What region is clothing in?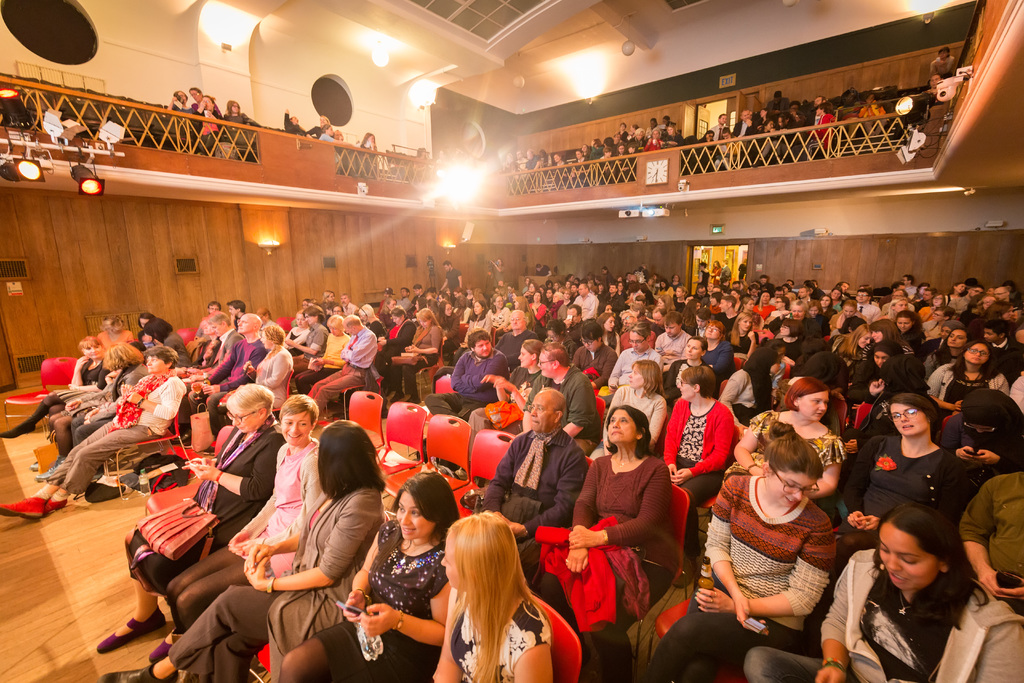
(58, 374, 188, 495).
